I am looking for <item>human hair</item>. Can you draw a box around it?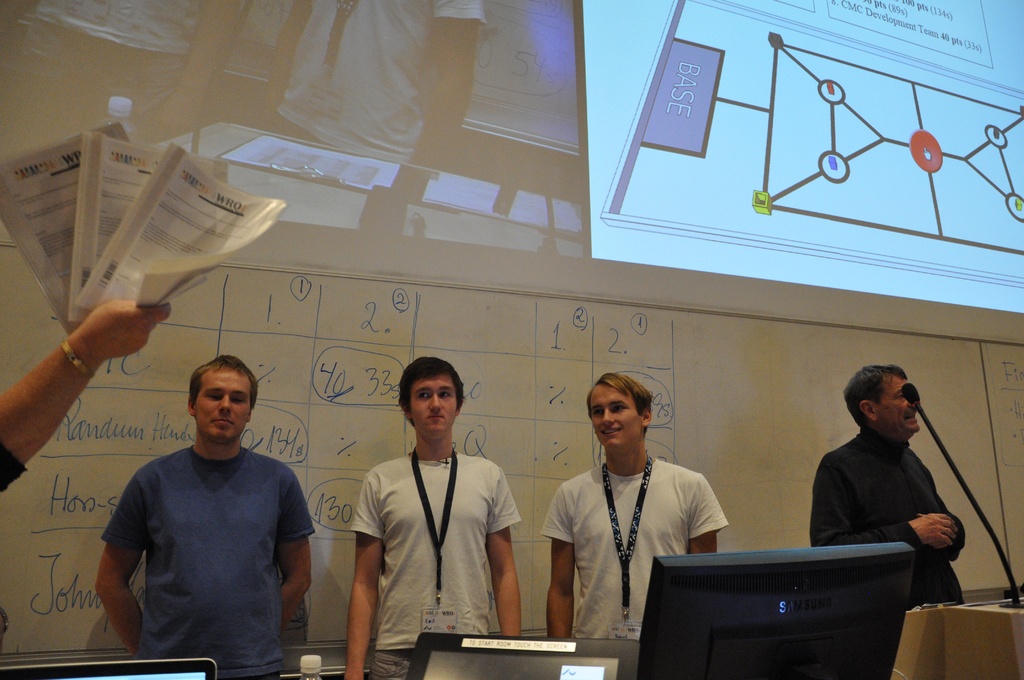
Sure, the bounding box is [x1=191, y1=350, x2=258, y2=414].
